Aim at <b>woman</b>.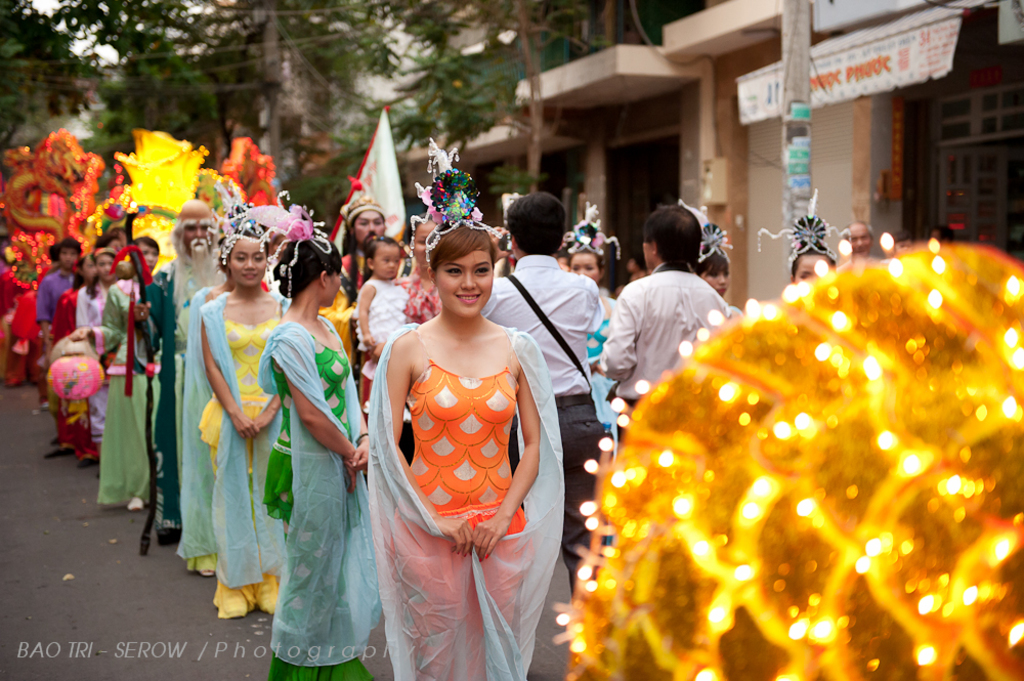
Aimed at left=356, top=213, right=540, bottom=673.
